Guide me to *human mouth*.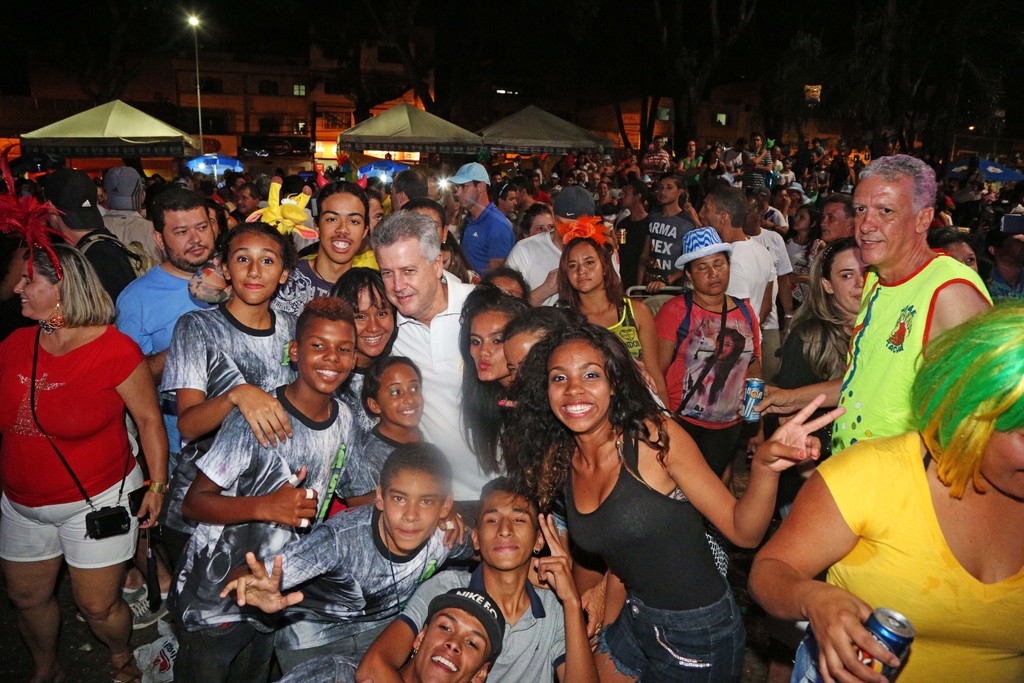
Guidance: 479 356 492 375.
